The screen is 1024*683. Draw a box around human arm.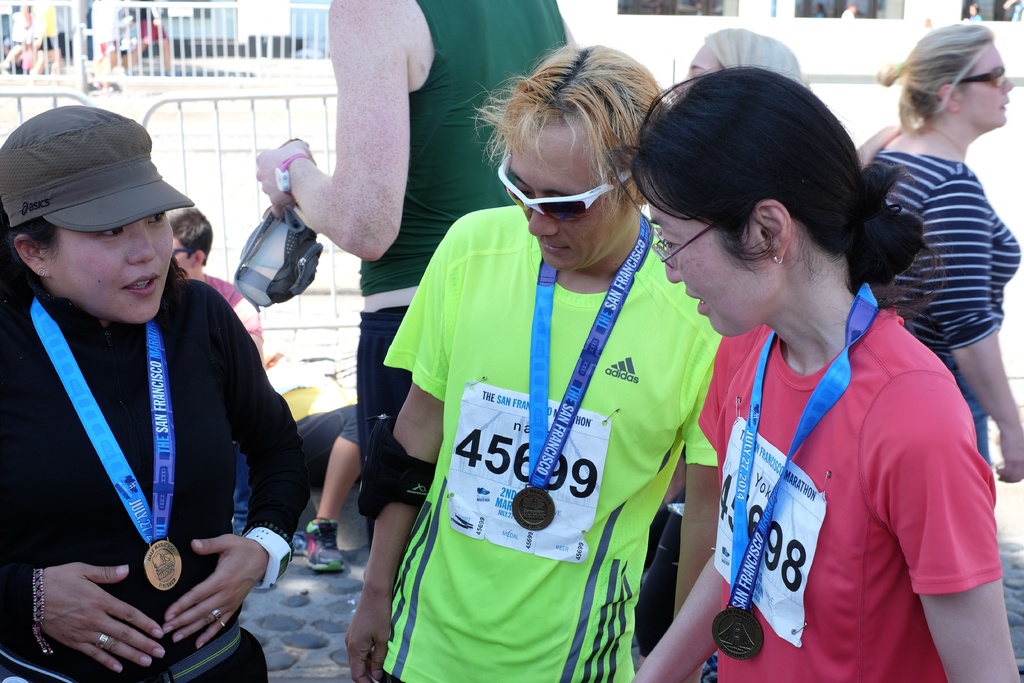
(687, 395, 748, 636).
